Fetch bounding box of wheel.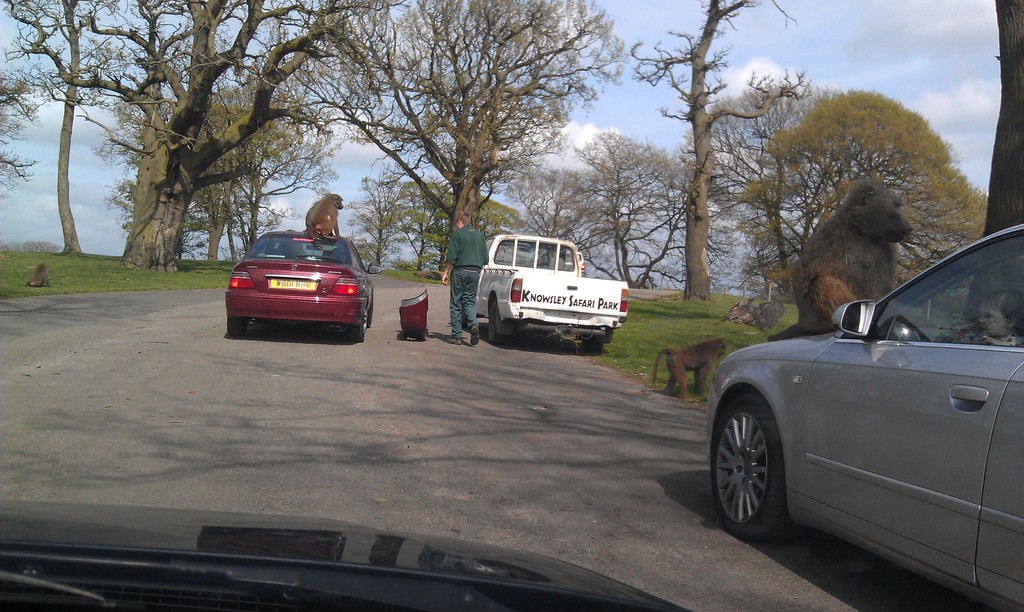
Bbox: left=584, top=337, right=608, bottom=357.
